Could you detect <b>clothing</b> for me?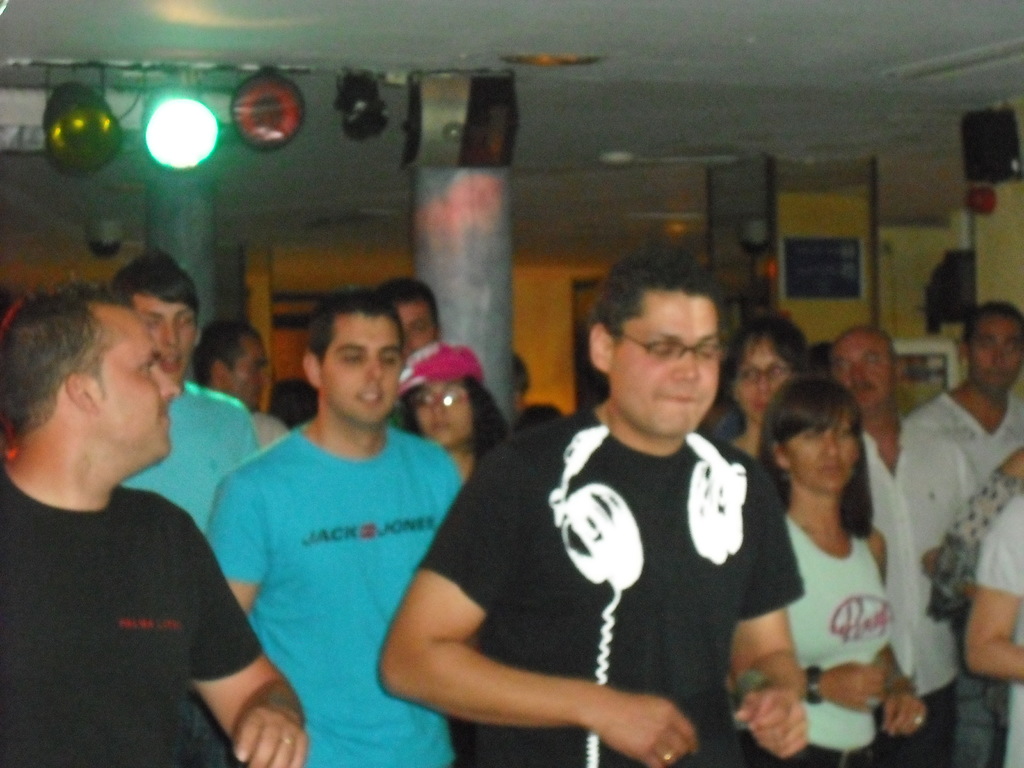
Detection result: pyautogui.locateOnScreen(429, 413, 794, 767).
